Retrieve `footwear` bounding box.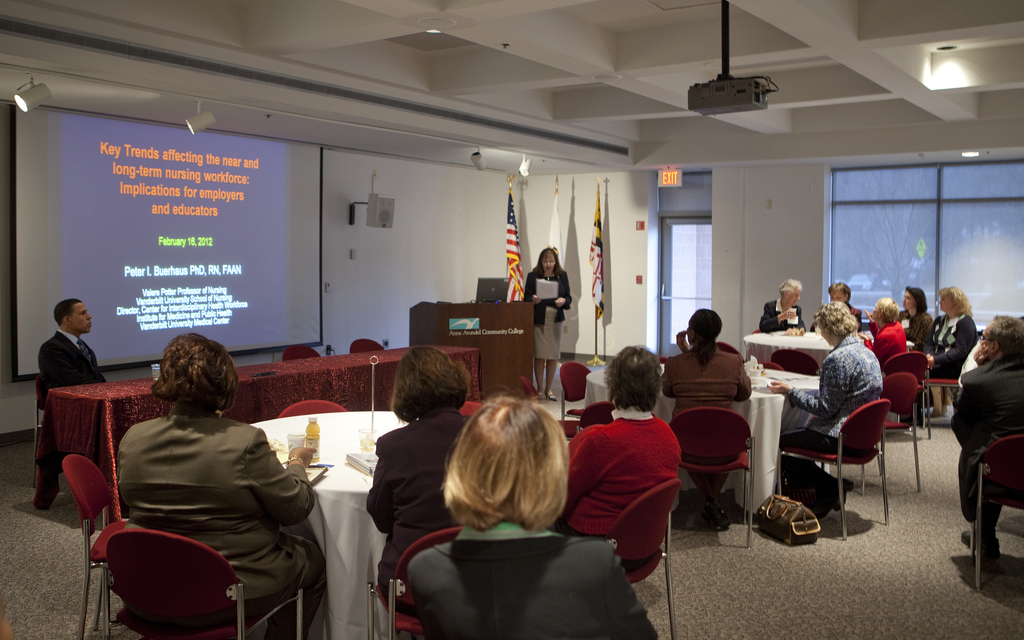
Bounding box: (676,488,697,529).
